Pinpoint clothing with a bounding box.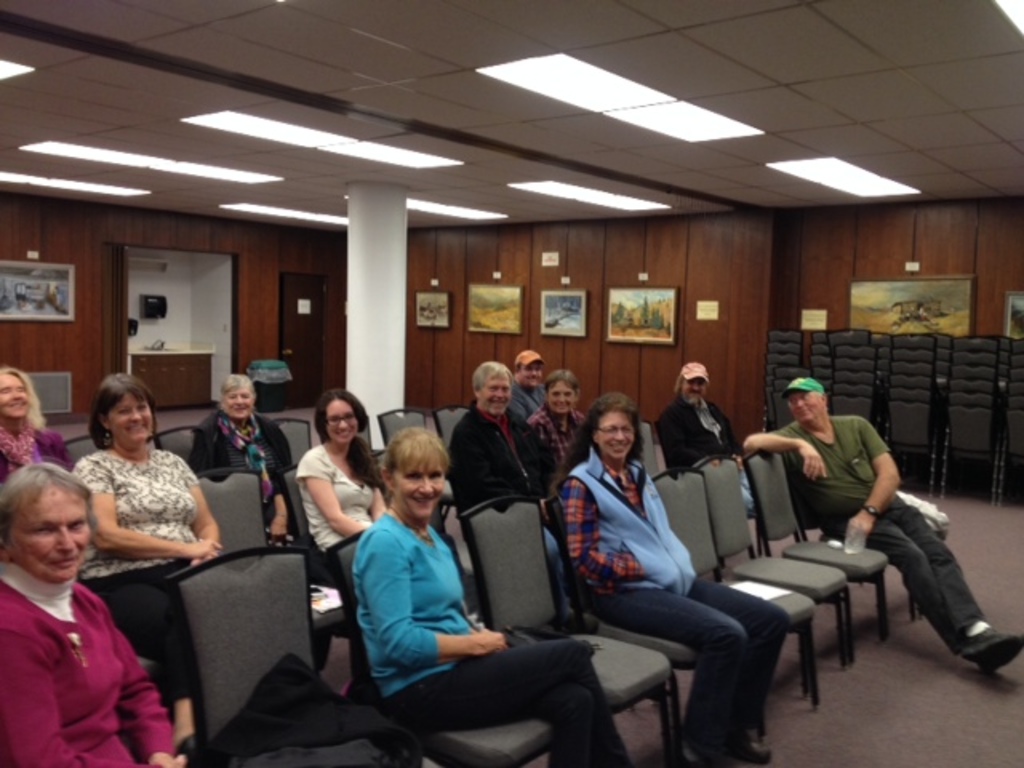
[left=0, top=530, right=168, bottom=767].
